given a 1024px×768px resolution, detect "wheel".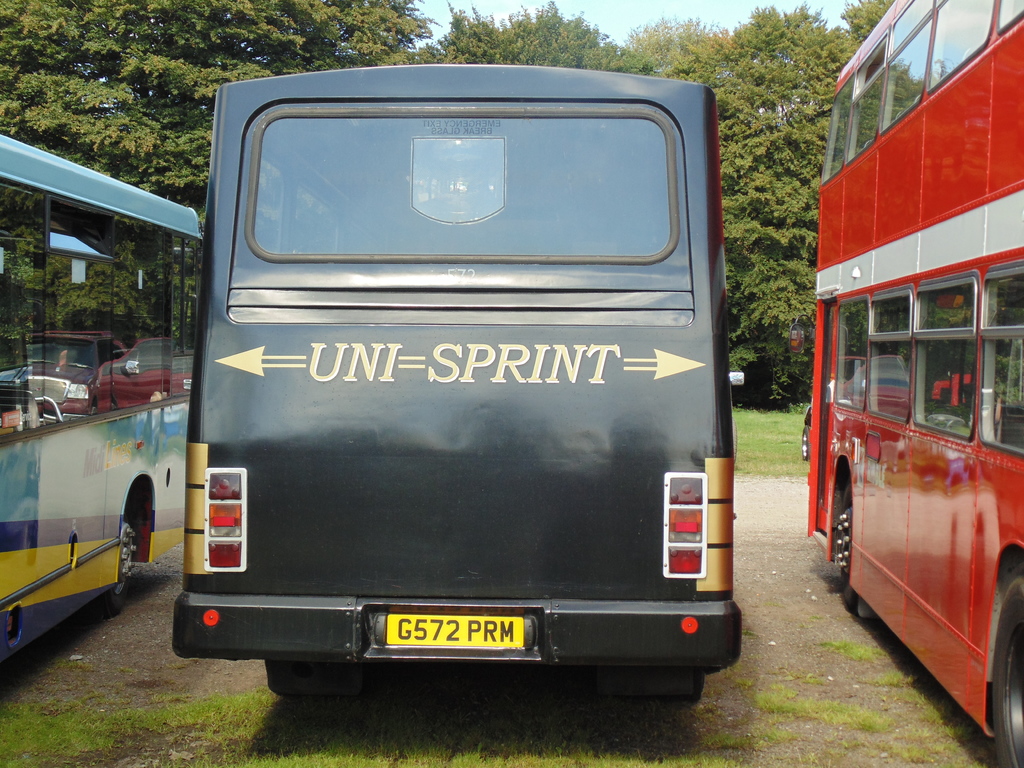
rect(107, 497, 143, 610).
